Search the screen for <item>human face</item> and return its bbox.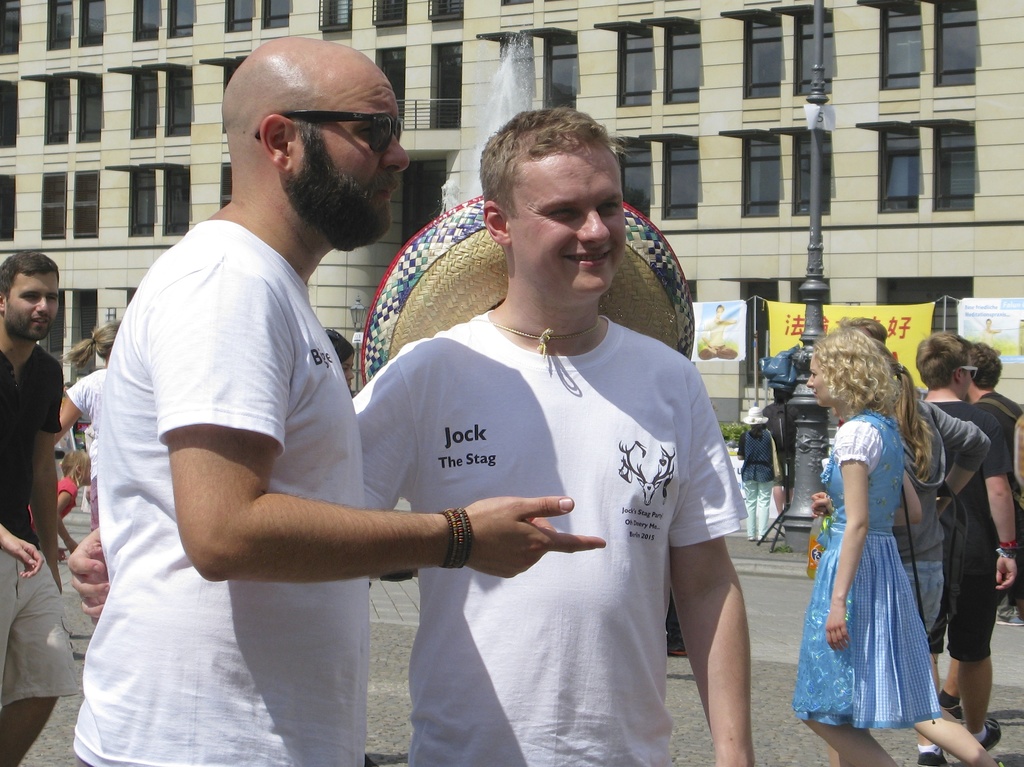
Found: Rect(804, 362, 830, 406).
